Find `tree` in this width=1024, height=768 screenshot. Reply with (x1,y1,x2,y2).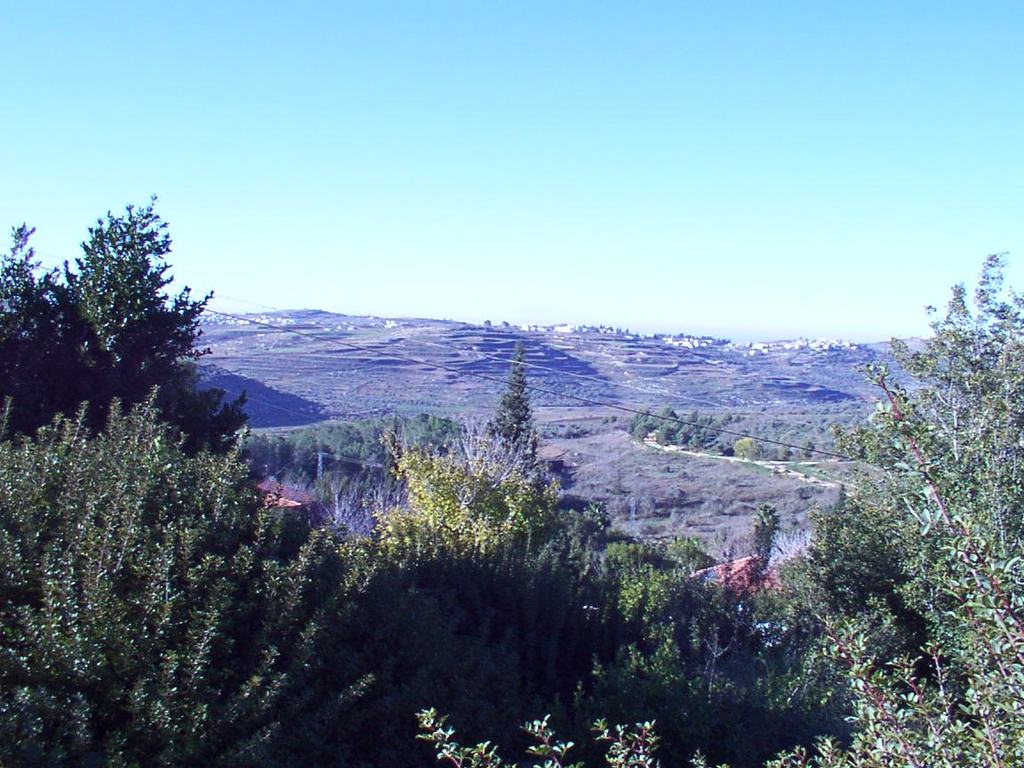
(374,411,564,644).
